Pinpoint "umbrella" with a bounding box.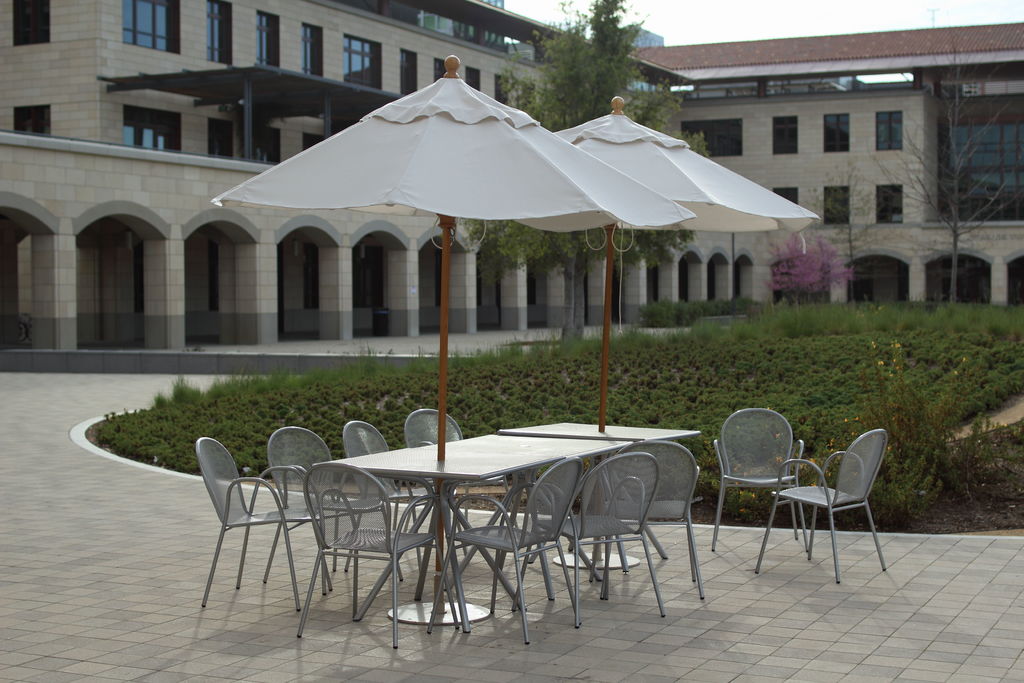
<region>513, 97, 818, 565</region>.
